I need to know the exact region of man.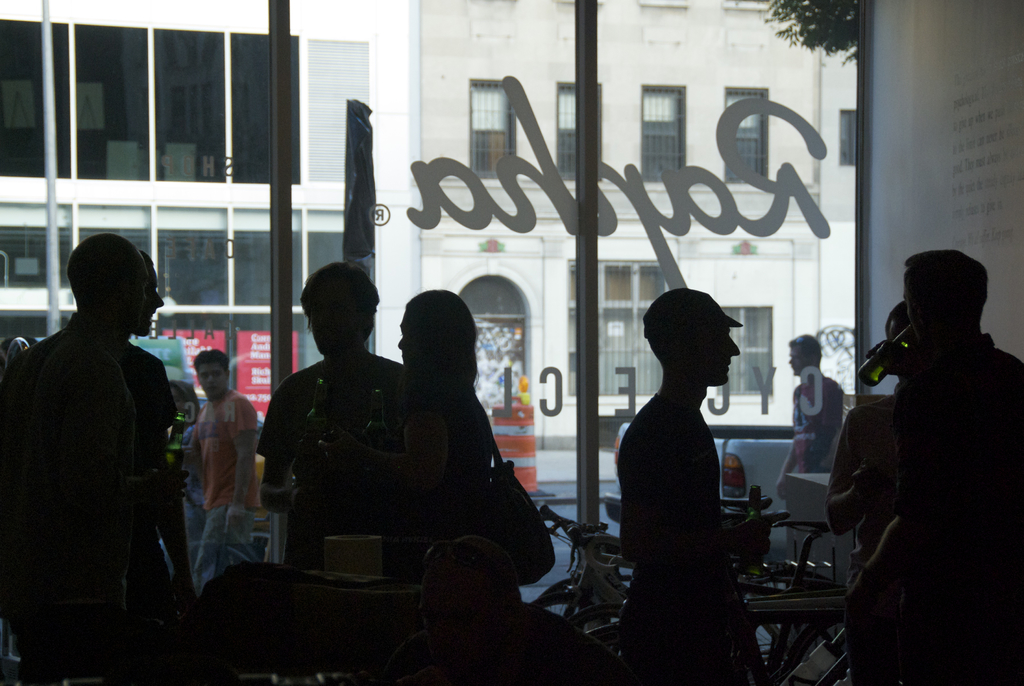
Region: x1=109 y1=249 x2=196 y2=685.
